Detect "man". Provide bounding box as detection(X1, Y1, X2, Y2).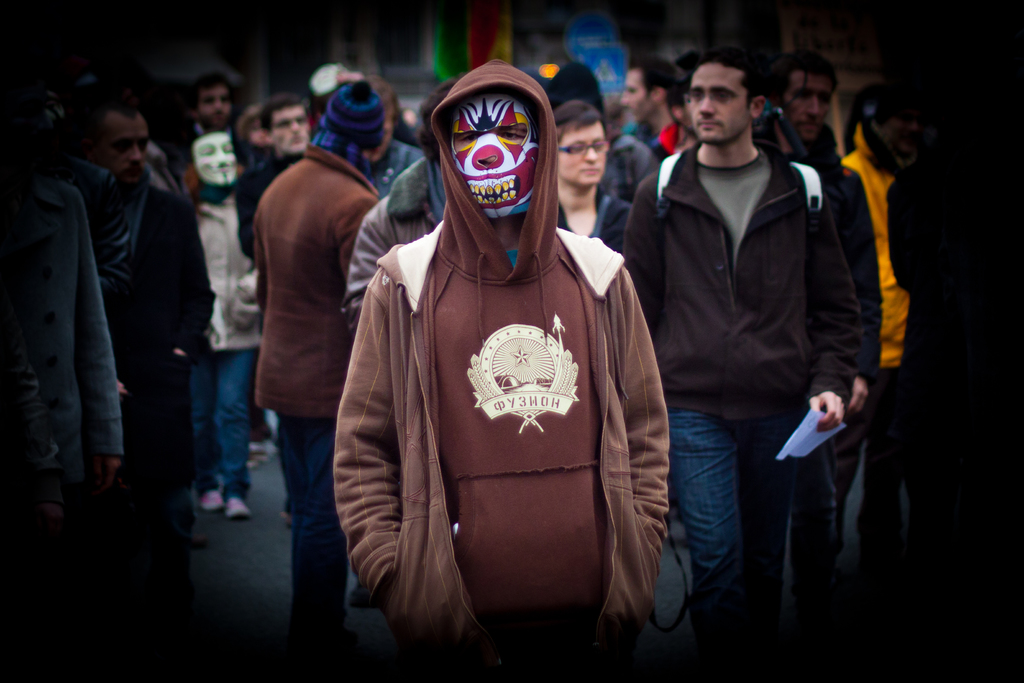
detection(838, 78, 932, 584).
